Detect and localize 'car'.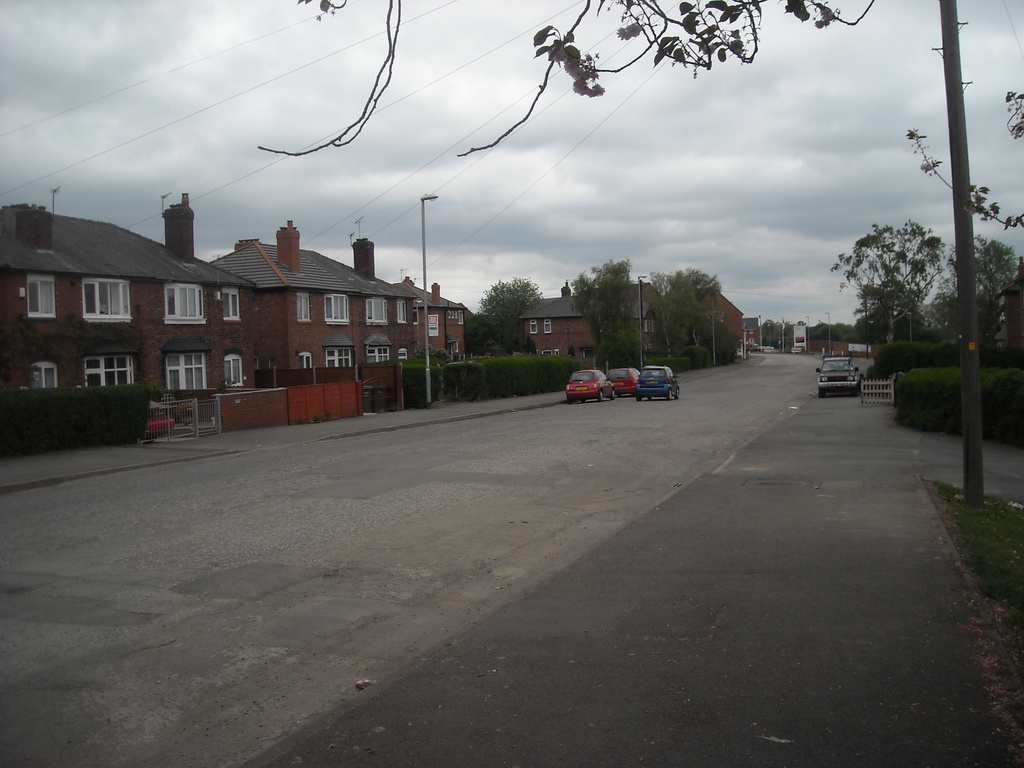
Localized at {"left": 816, "top": 349, "right": 867, "bottom": 394}.
